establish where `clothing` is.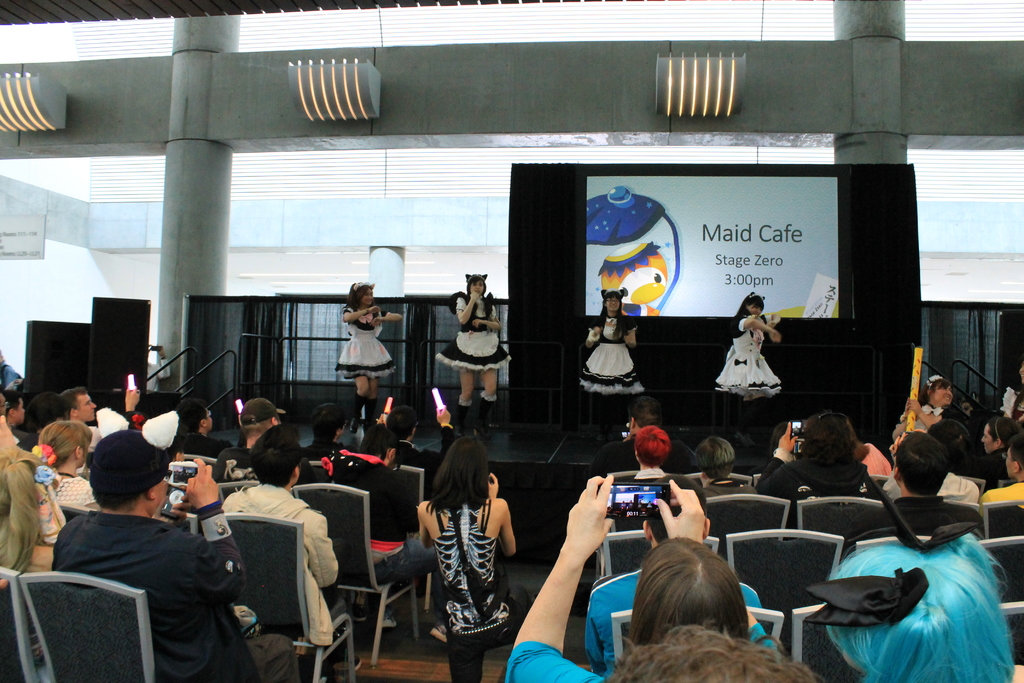
Established at {"x1": 976, "y1": 477, "x2": 1023, "y2": 504}.
